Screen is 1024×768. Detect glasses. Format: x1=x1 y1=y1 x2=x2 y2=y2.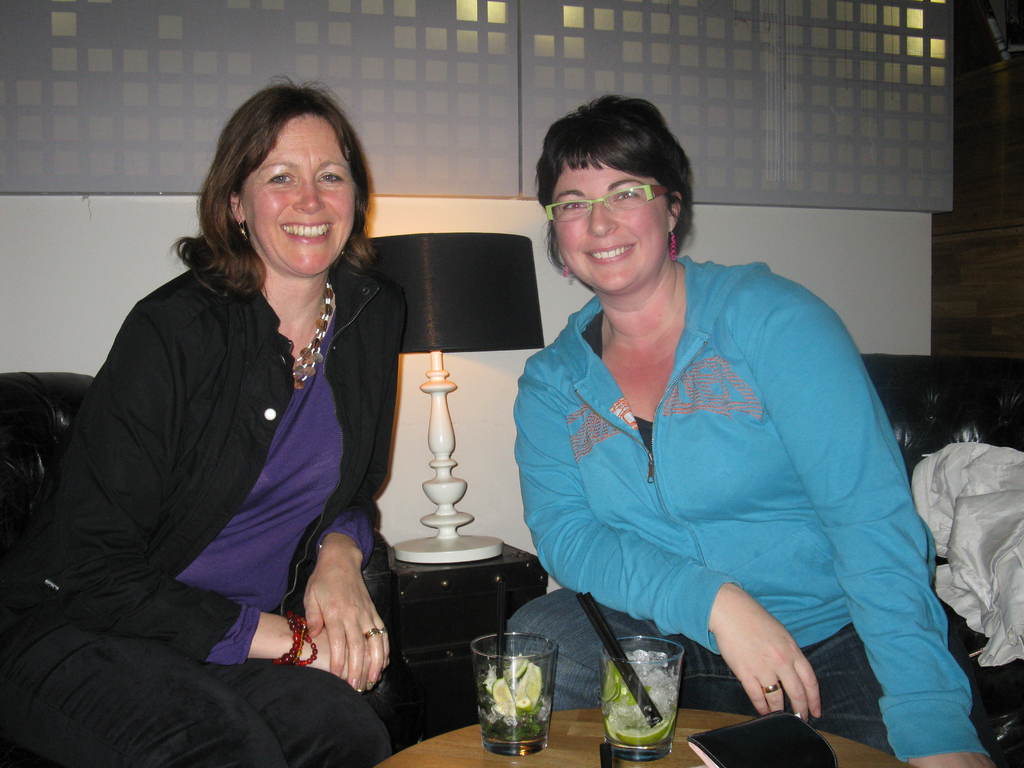
x1=539 y1=181 x2=670 y2=227.
